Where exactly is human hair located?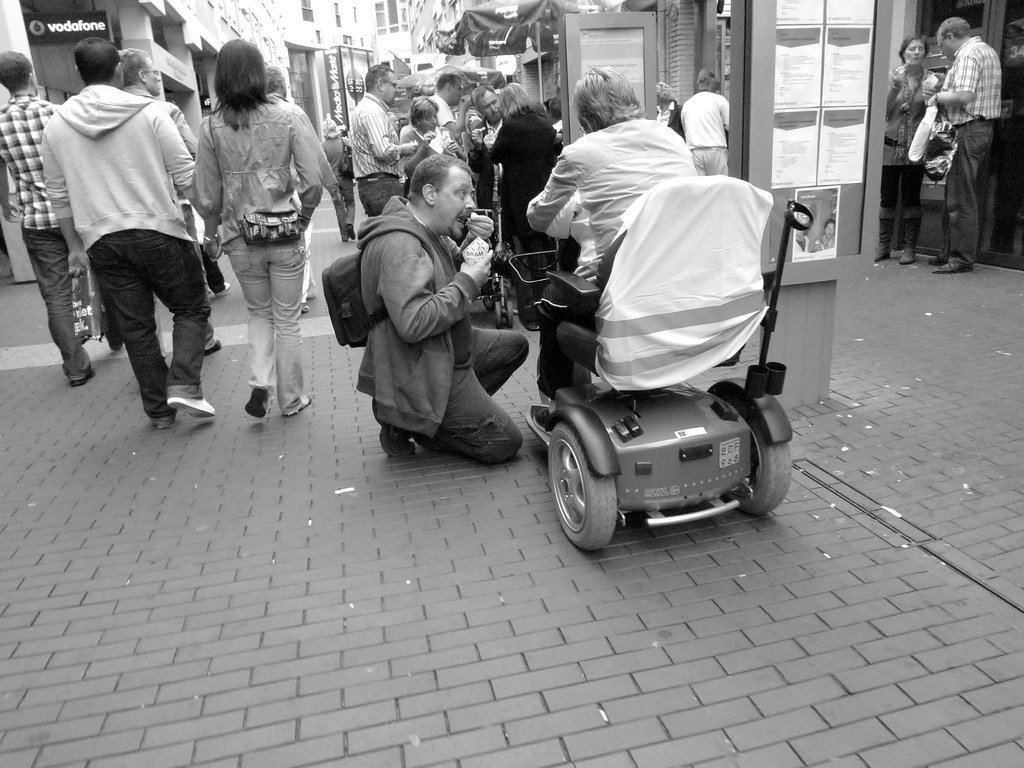
Its bounding box is Rect(824, 217, 836, 233).
